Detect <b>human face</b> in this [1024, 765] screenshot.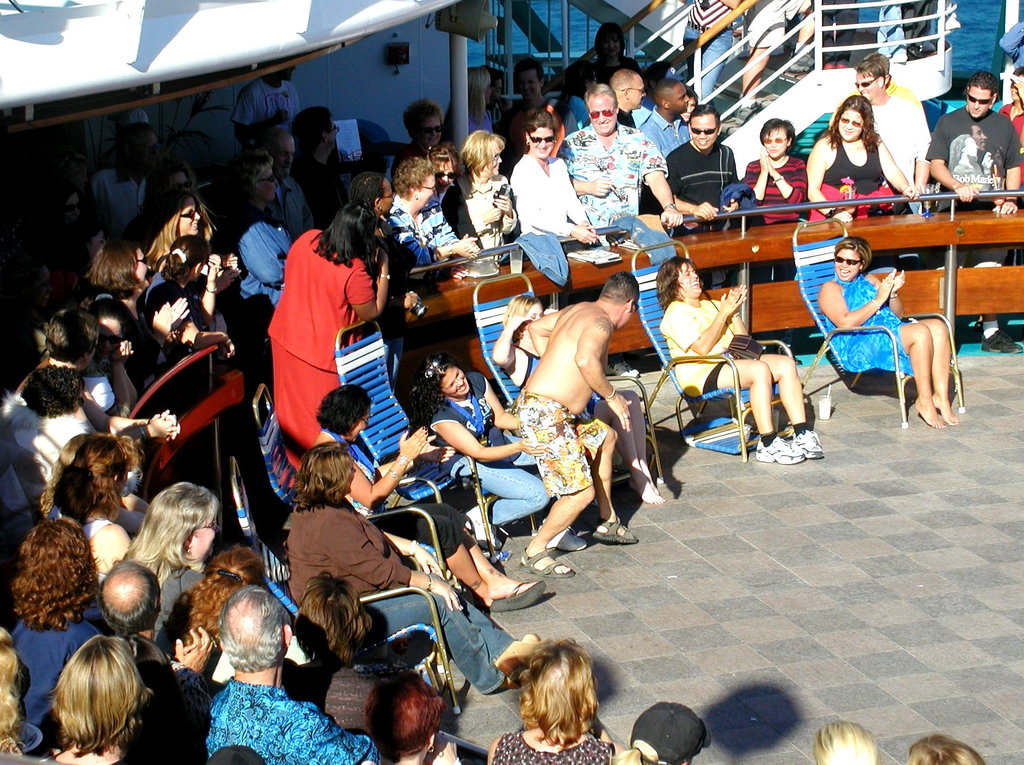
Detection: 280 135 297 178.
